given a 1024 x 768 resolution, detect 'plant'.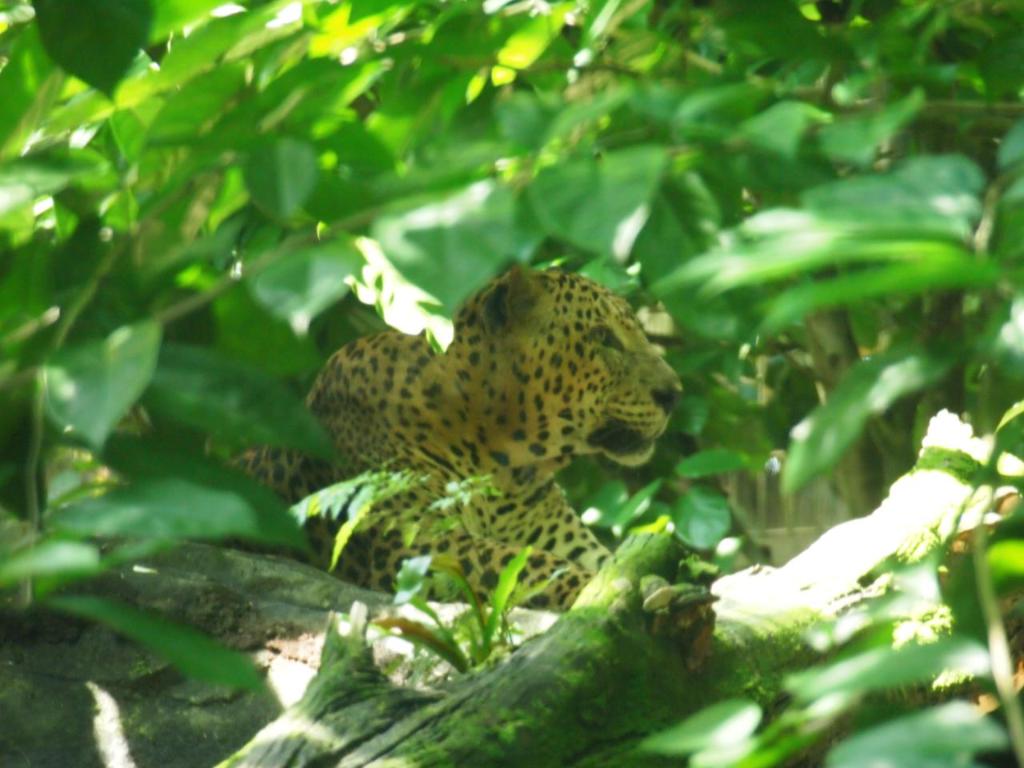
rect(0, 0, 1023, 759).
